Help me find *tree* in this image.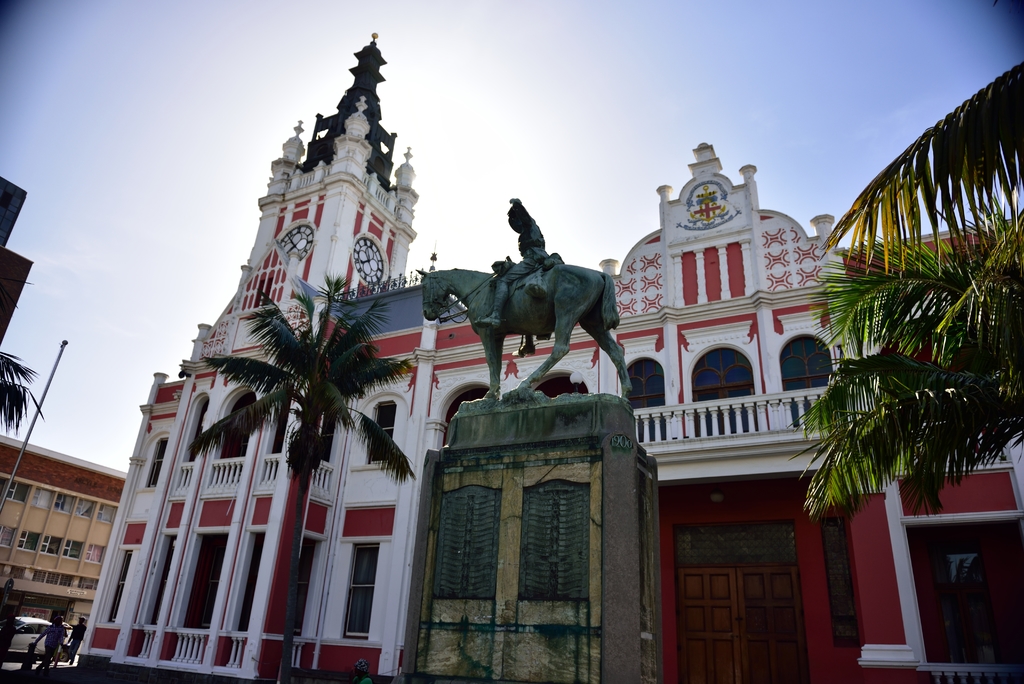
Found it: BBox(815, 0, 1023, 339).
